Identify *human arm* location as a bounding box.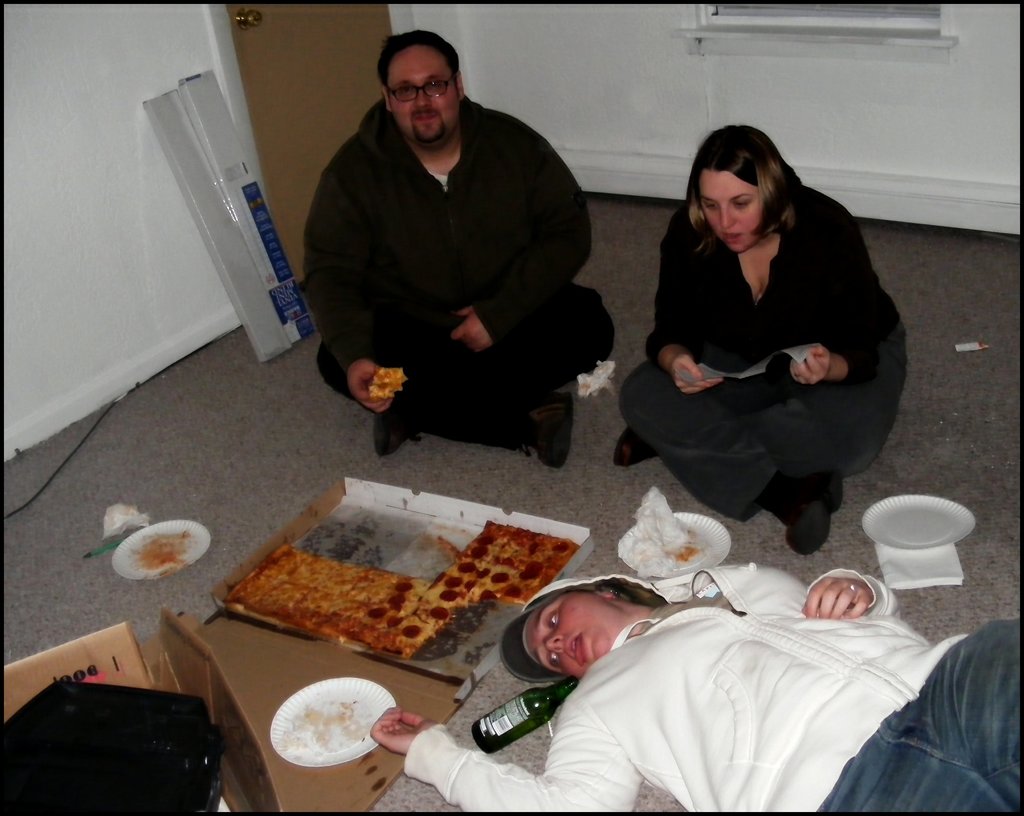
box=[790, 564, 911, 632].
